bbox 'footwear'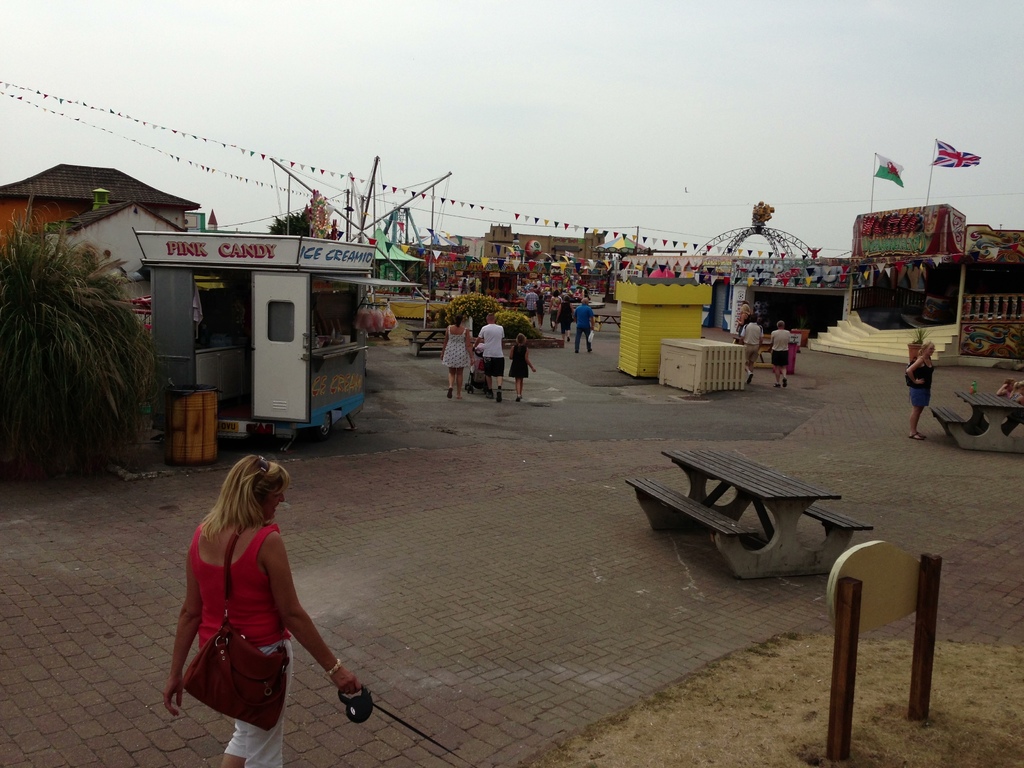
detection(446, 387, 451, 399)
